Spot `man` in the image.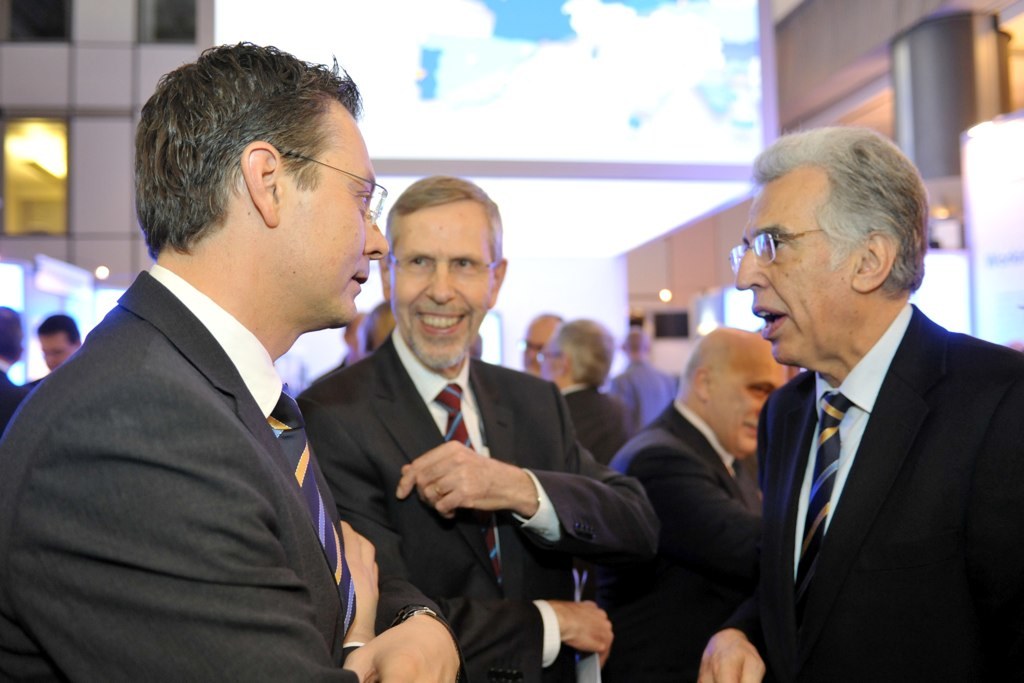
`man` found at crop(1, 46, 391, 682).
